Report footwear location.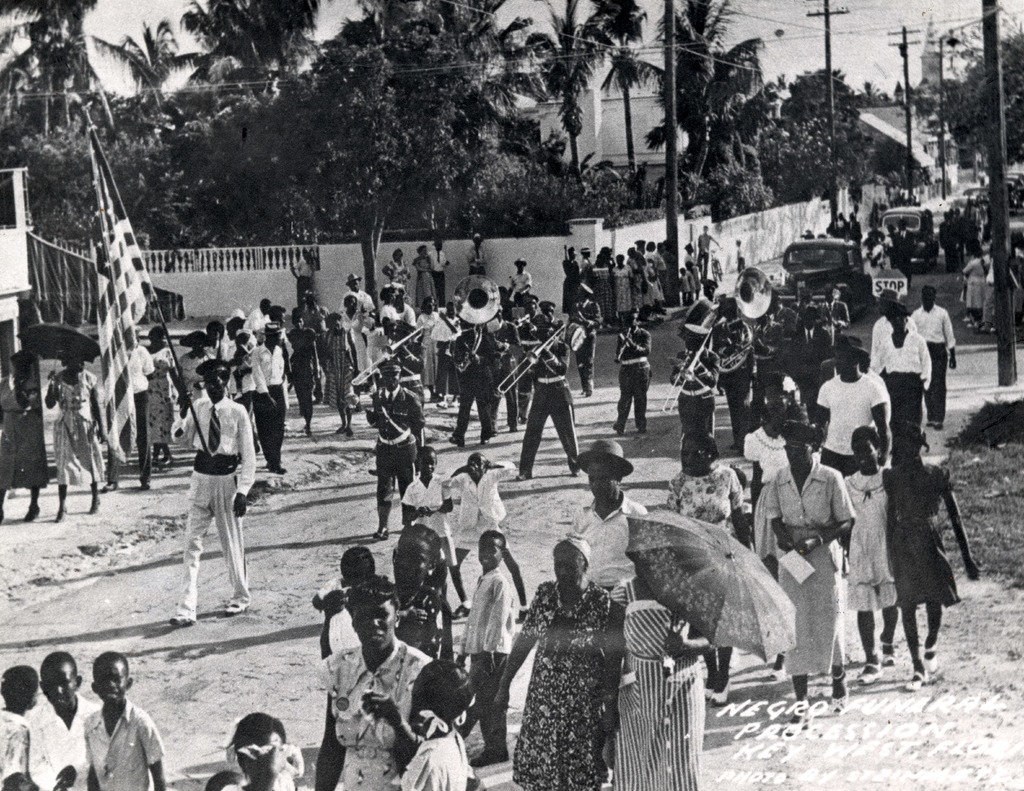
Report: [88,499,100,512].
